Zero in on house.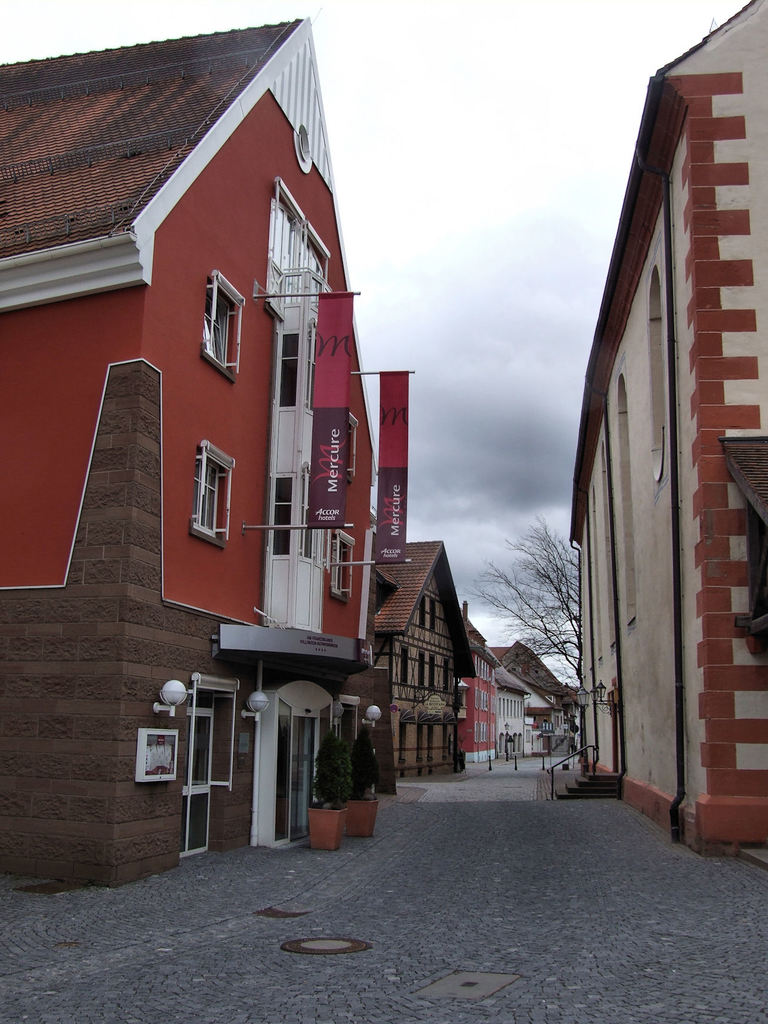
Zeroed in: (0,8,406,902).
